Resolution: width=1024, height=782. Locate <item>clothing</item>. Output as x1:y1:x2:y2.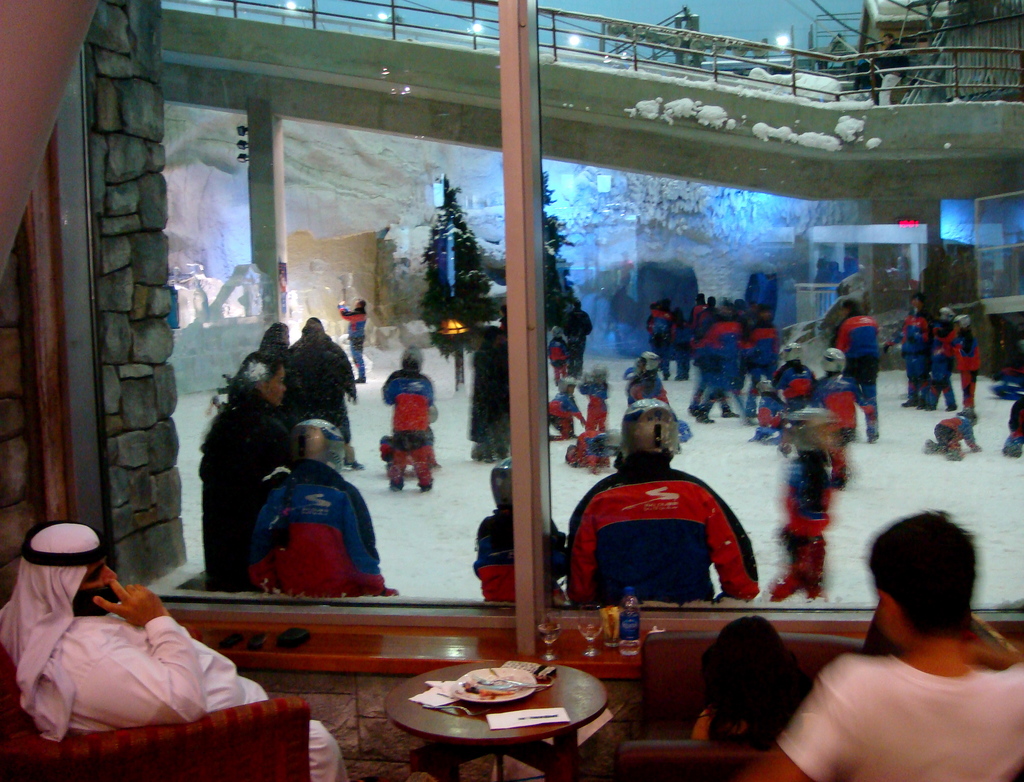
770:644:1023:781.
